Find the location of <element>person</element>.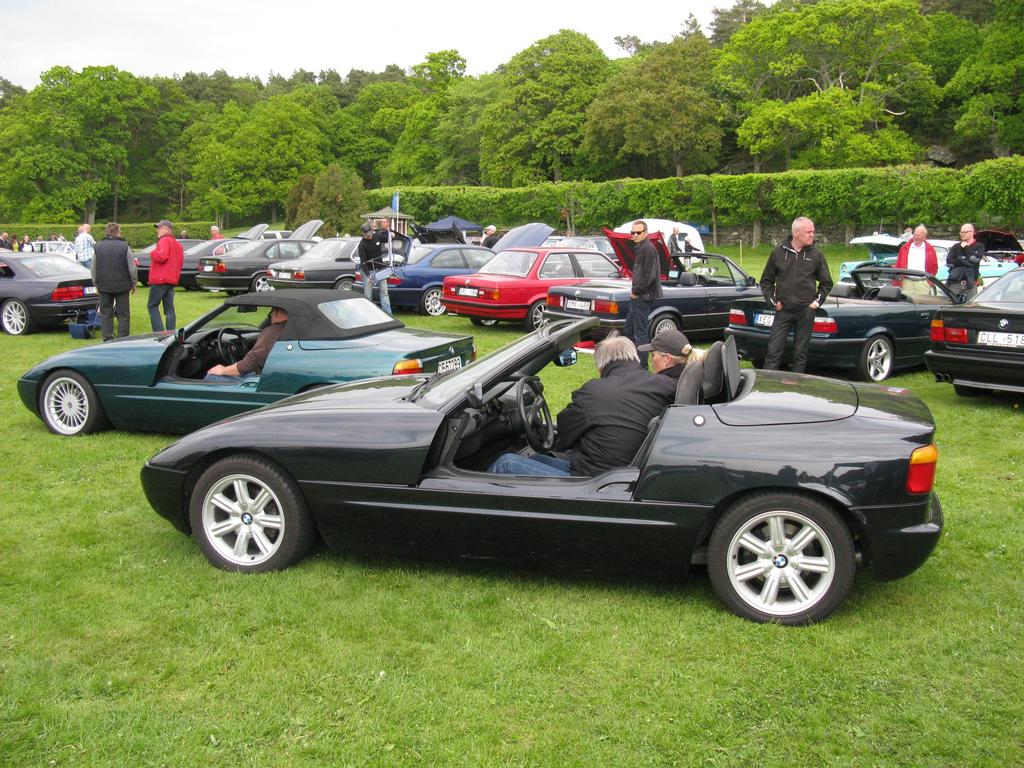
Location: locate(475, 225, 496, 244).
